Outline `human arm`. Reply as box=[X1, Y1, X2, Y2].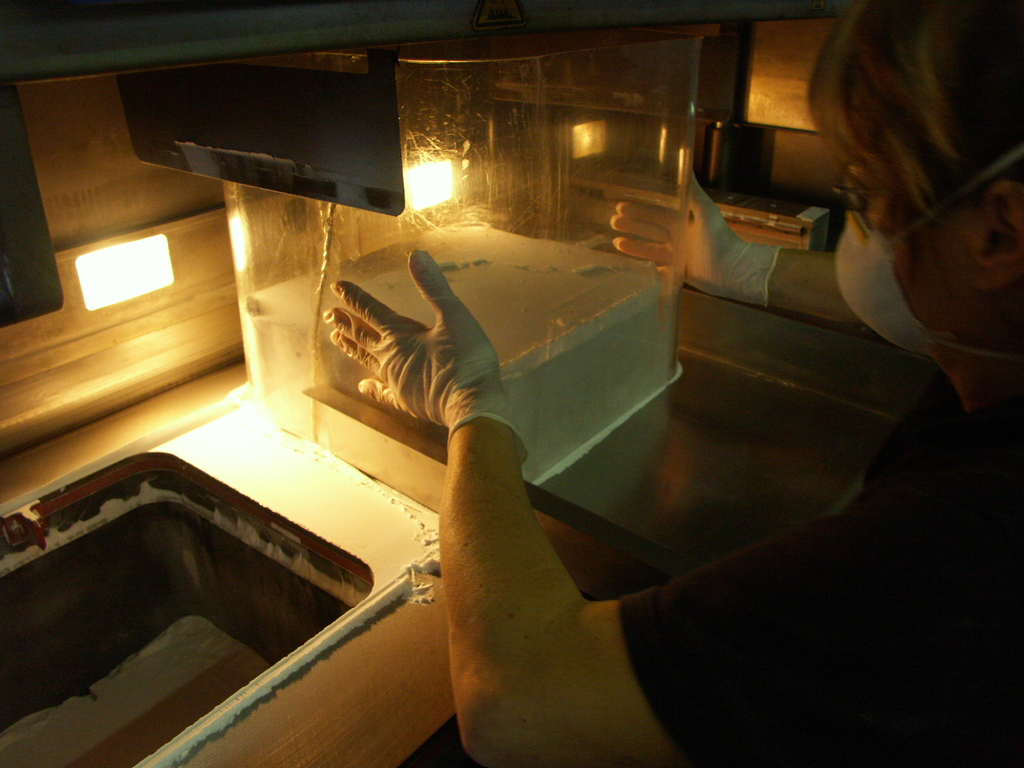
box=[604, 159, 856, 337].
